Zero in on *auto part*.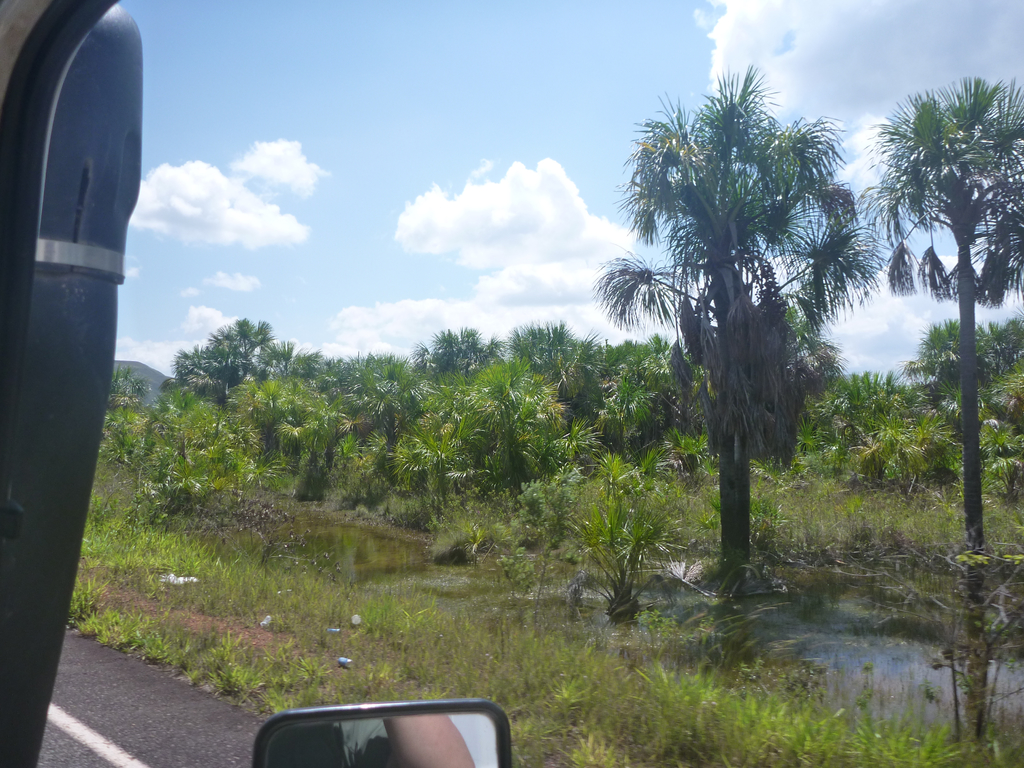
Zeroed in: 250:688:525:767.
